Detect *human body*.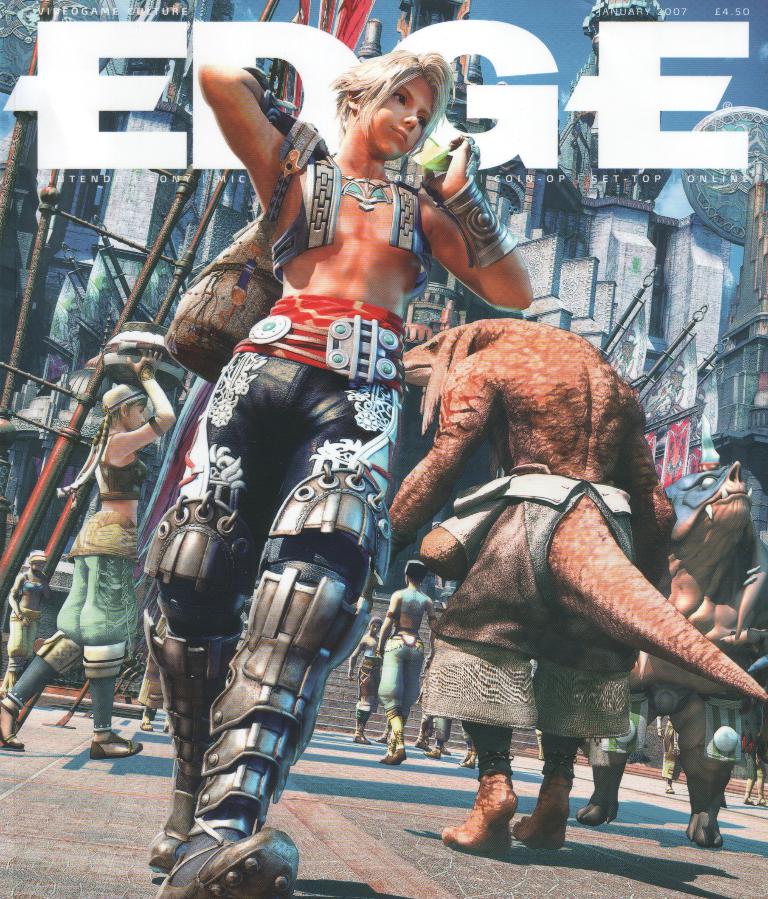
Detected at (0, 370, 183, 763).
